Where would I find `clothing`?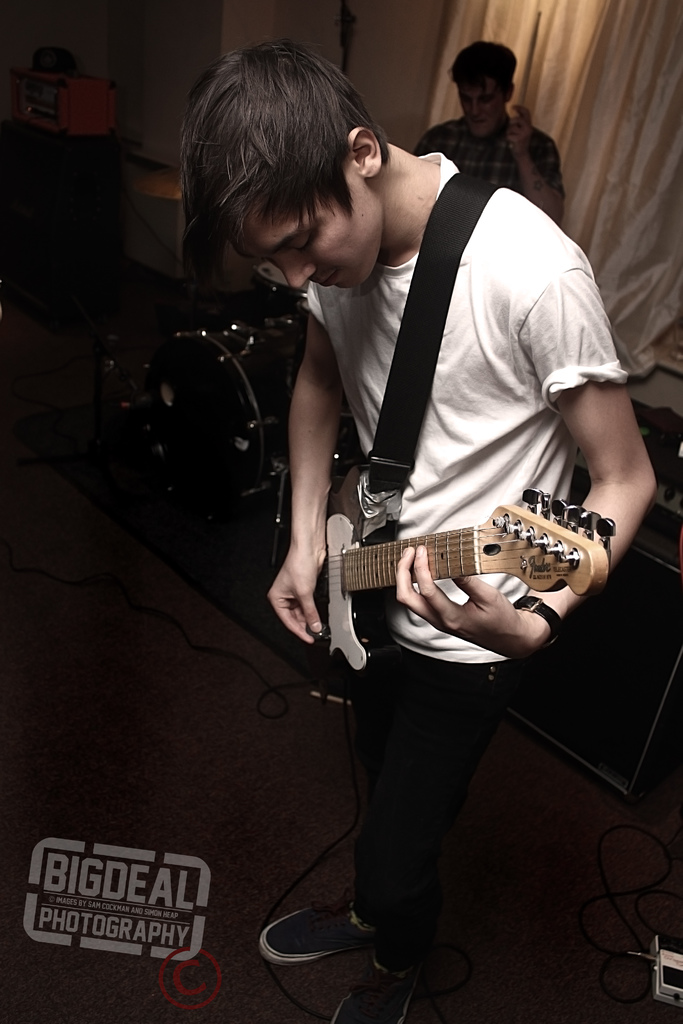
At (x1=411, y1=120, x2=560, y2=205).
